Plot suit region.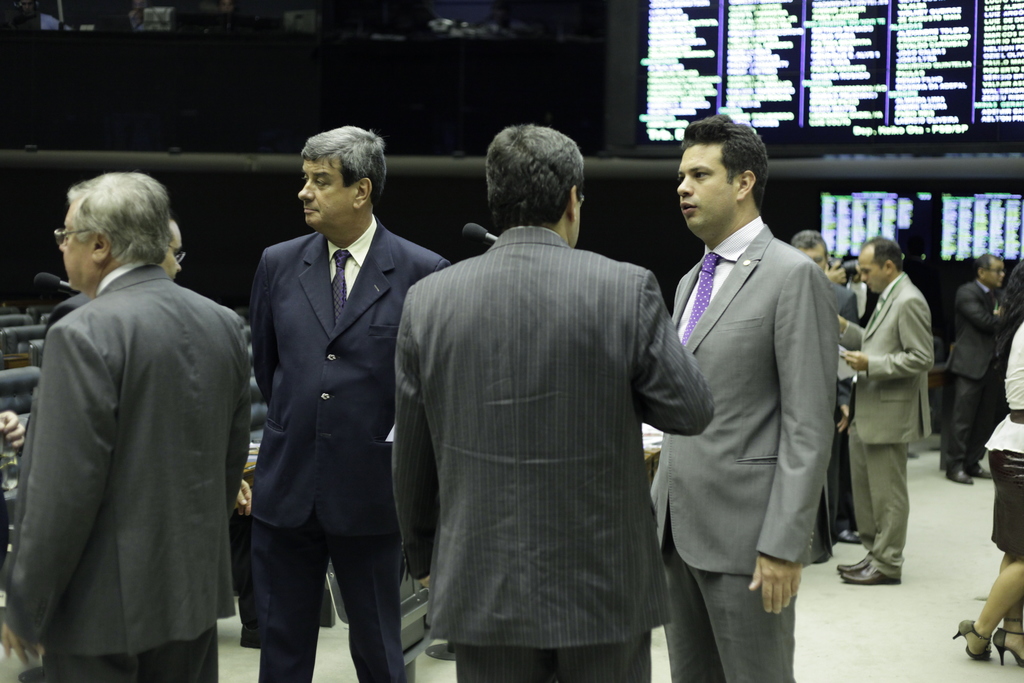
Plotted at (x1=396, y1=149, x2=707, y2=682).
